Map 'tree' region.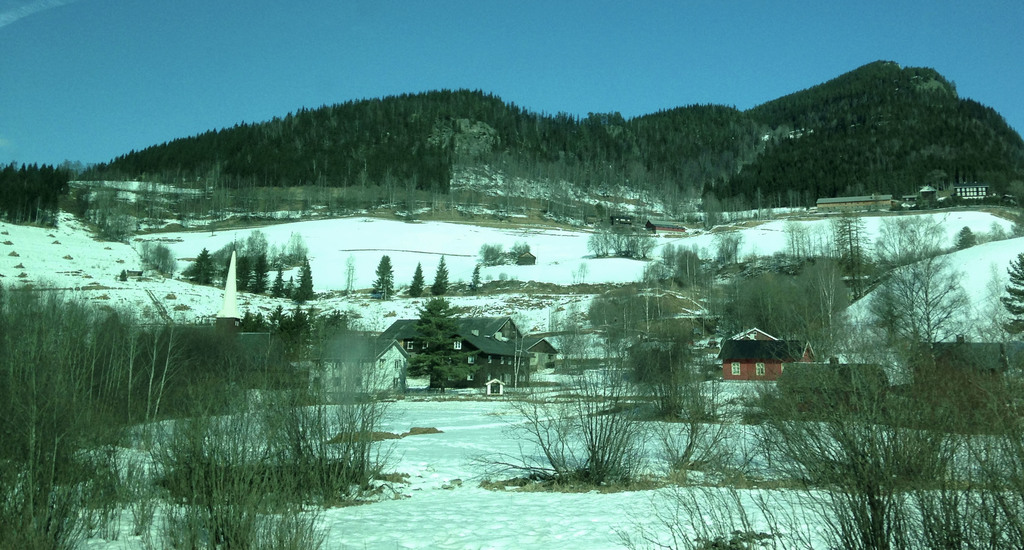
Mapped to (626, 200, 1018, 549).
